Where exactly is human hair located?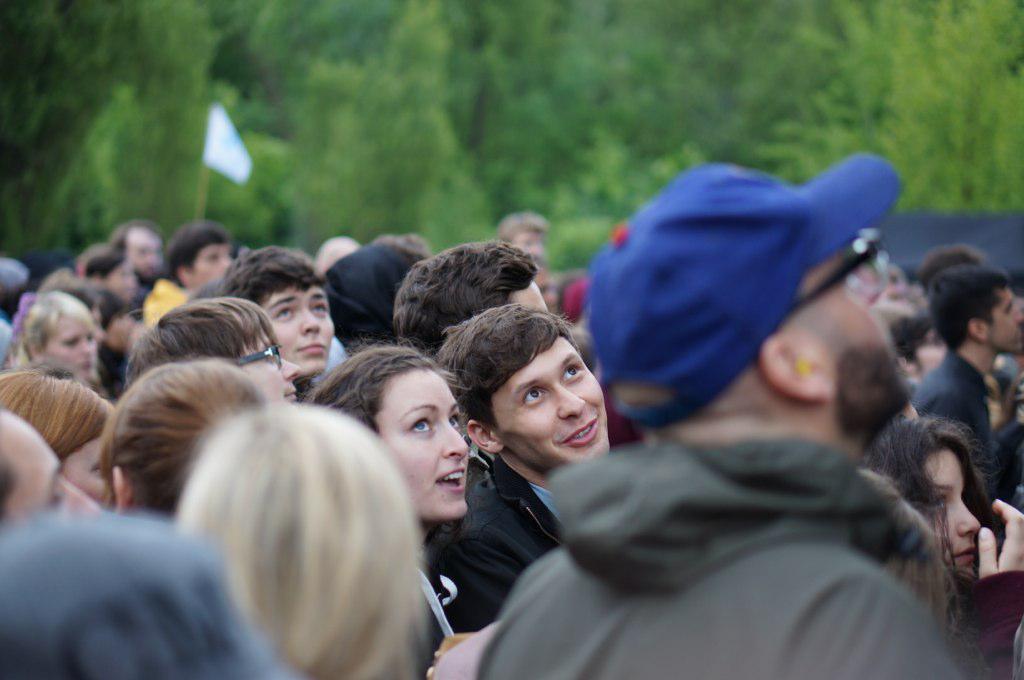
Its bounding box is bbox=[911, 244, 985, 294].
